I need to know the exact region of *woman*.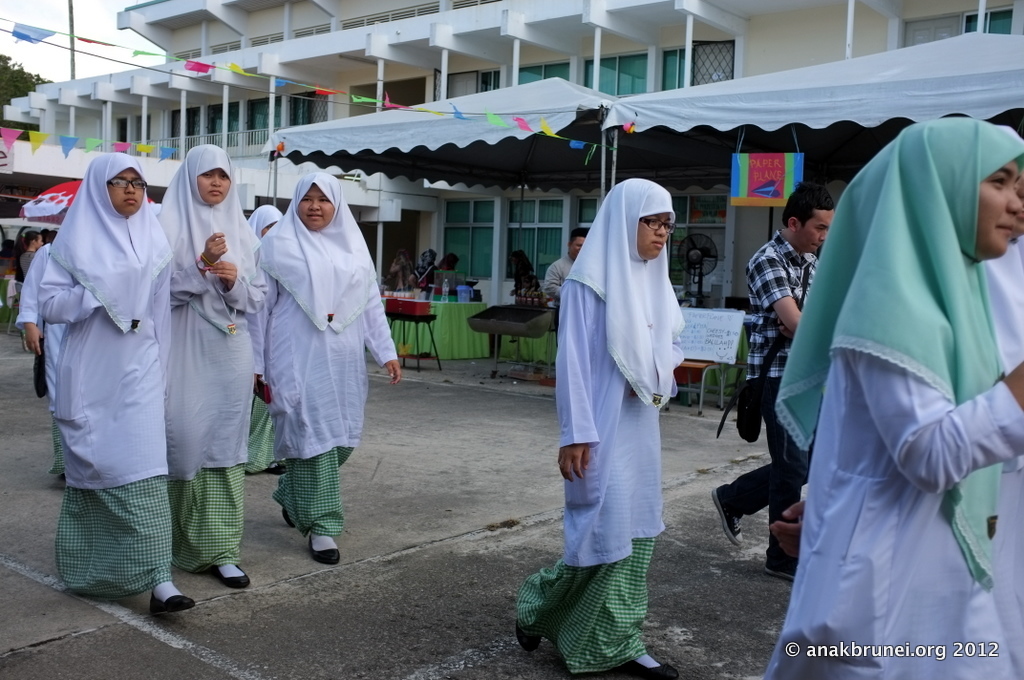
Region: {"left": 37, "top": 156, "right": 202, "bottom": 616}.
